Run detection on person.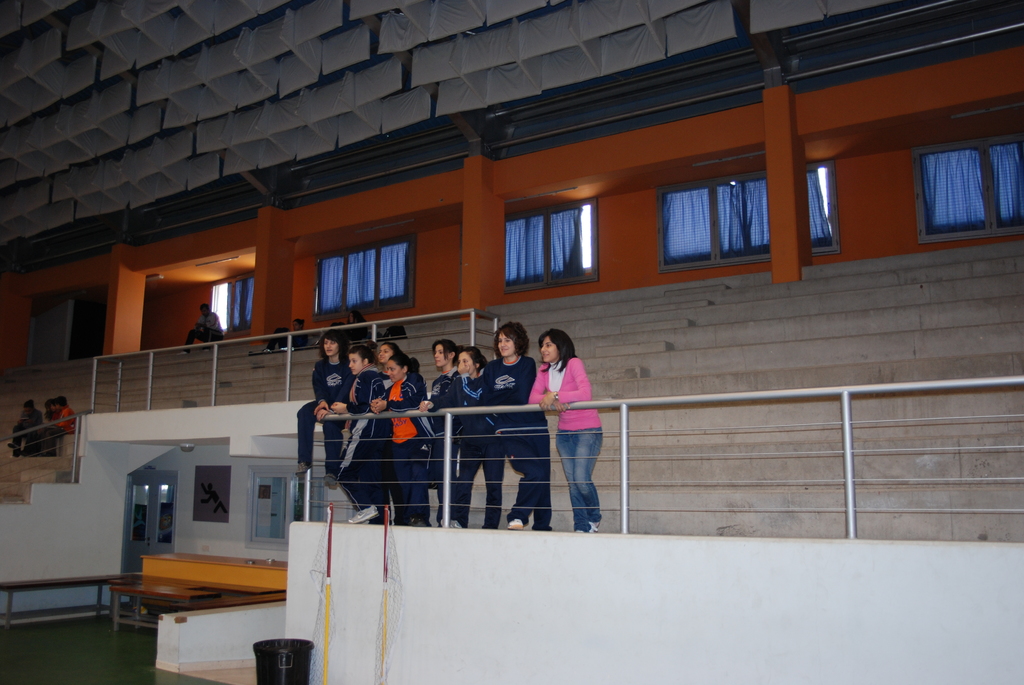
Result: l=413, t=342, r=506, b=530.
